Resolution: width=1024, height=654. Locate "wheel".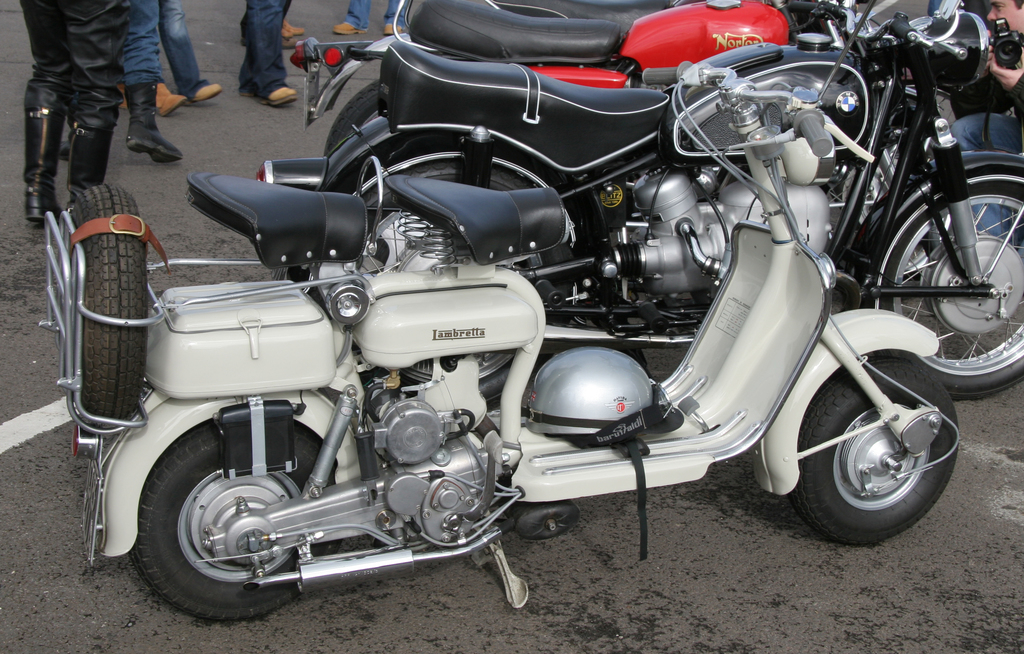
<box>317,135,590,294</box>.
